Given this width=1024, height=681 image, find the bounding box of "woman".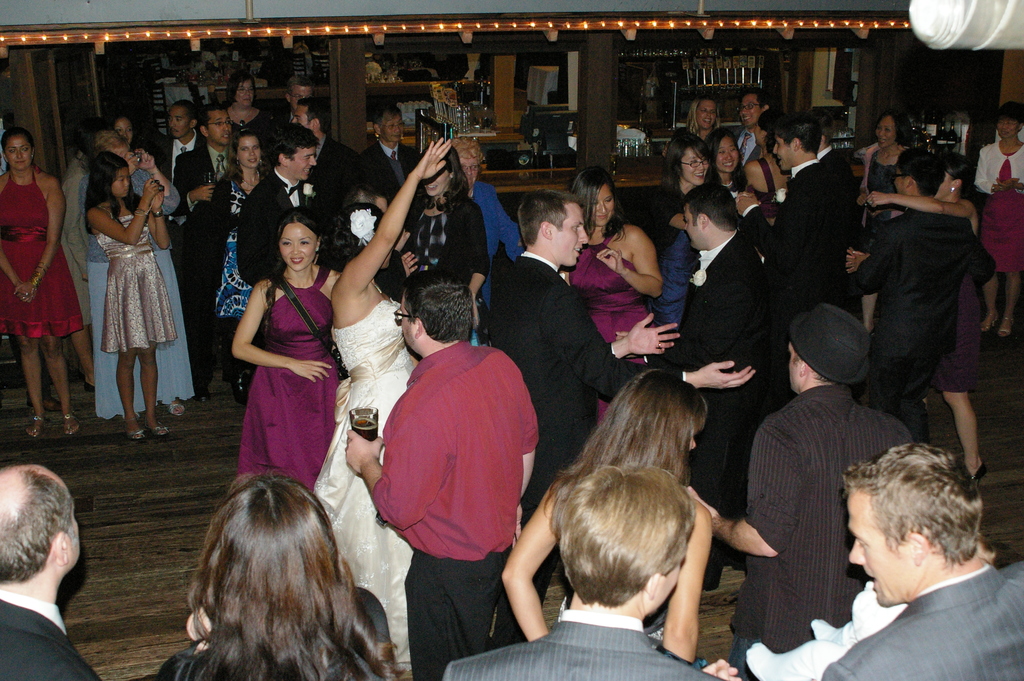
x1=78, y1=136, x2=177, y2=436.
